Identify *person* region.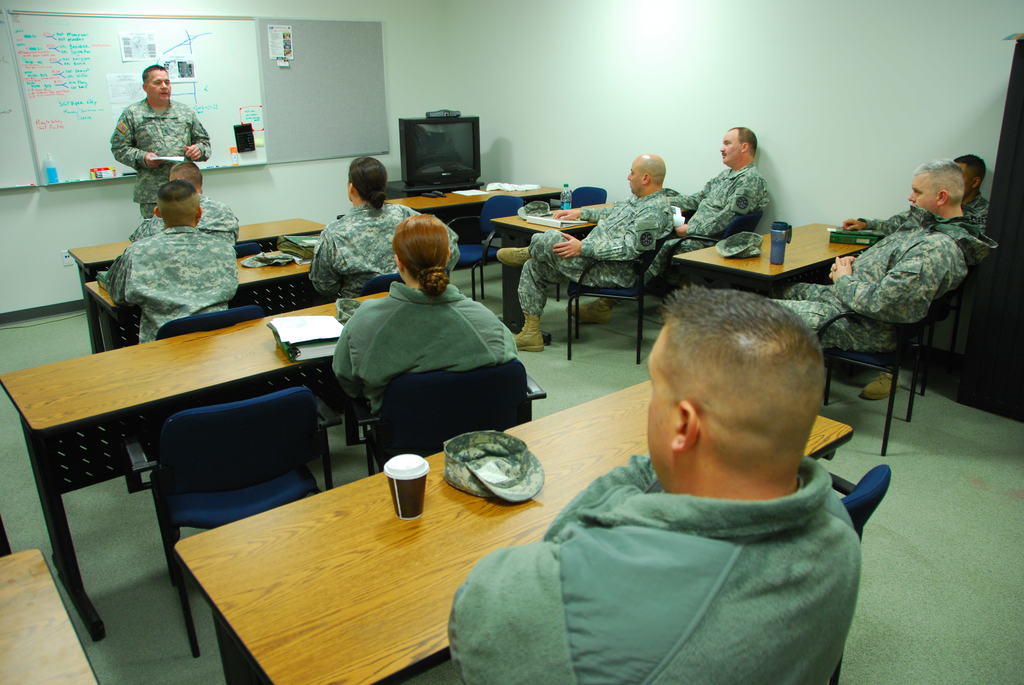
Region: box=[307, 155, 460, 296].
